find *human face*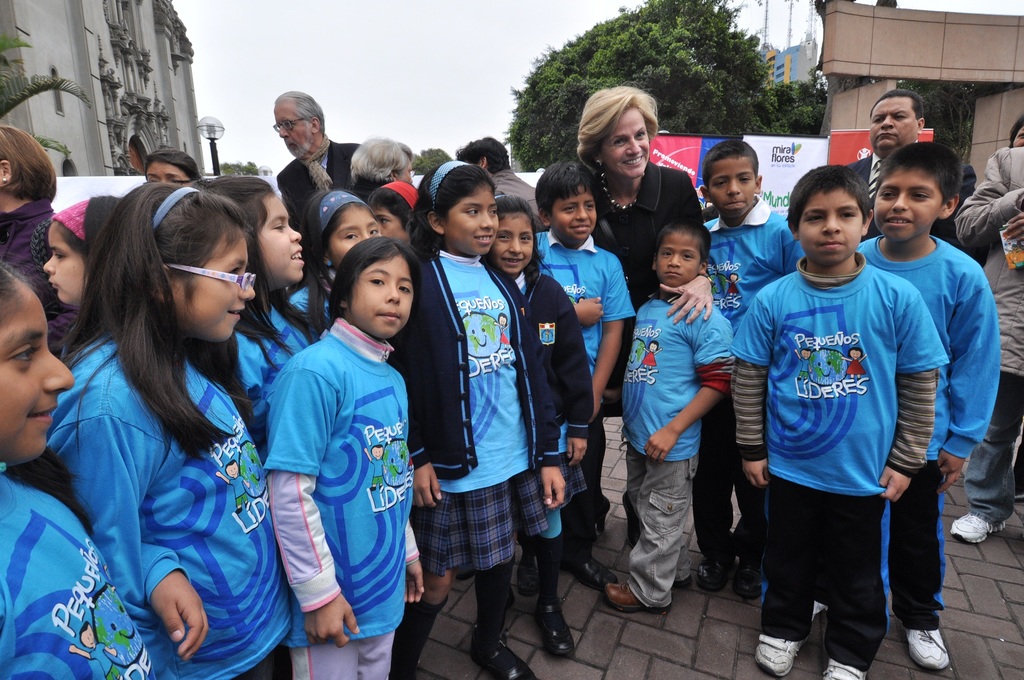
40 220 91 308
